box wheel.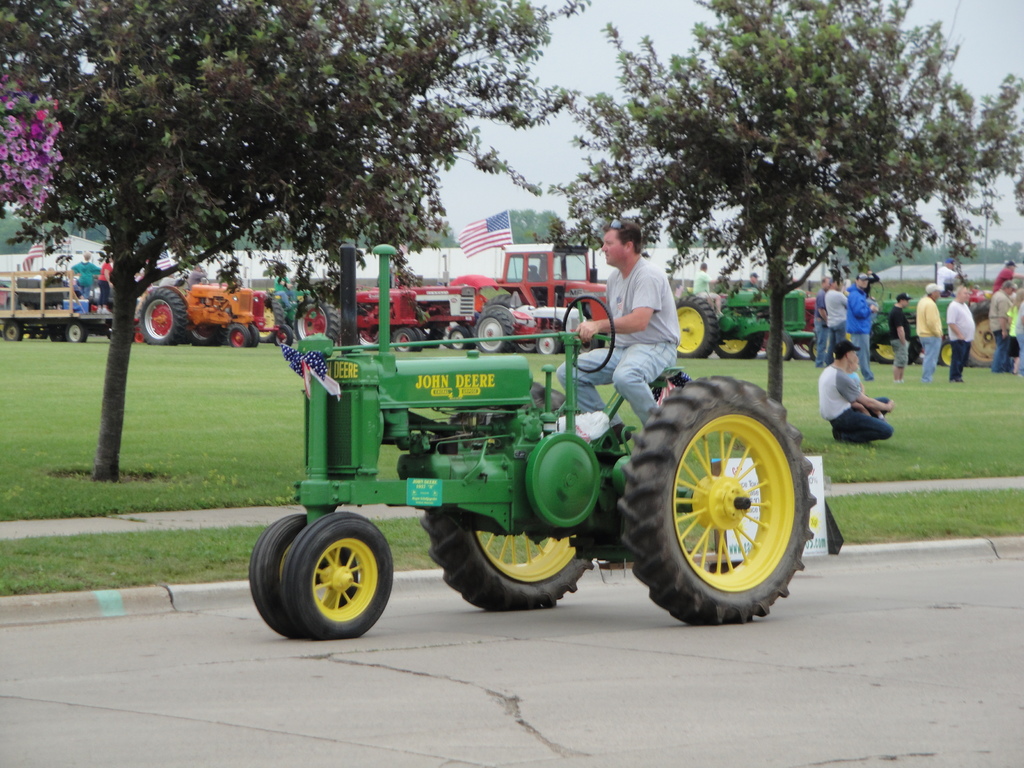
bbox=(250, 511, 310, 631).
